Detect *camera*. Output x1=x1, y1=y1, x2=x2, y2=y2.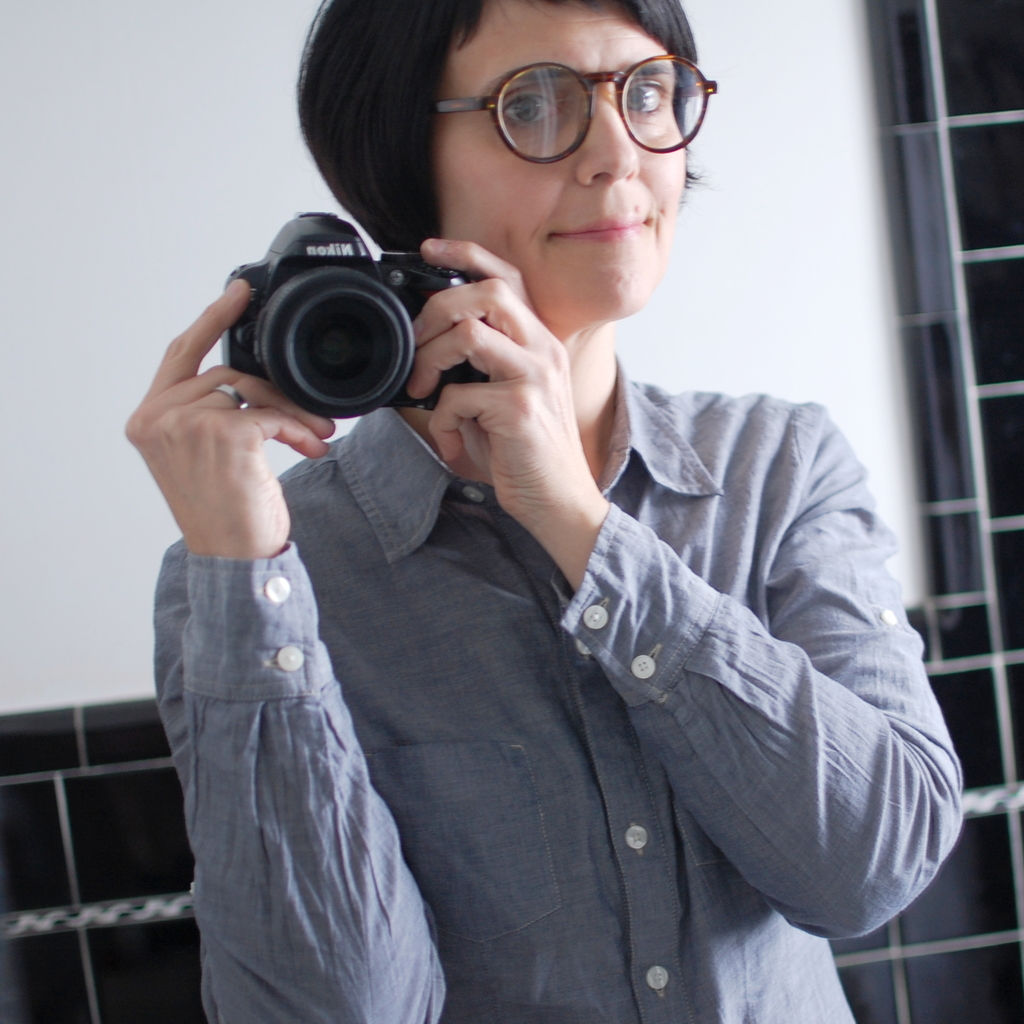
x1=227, y1=209, x2=502, y2=416.
